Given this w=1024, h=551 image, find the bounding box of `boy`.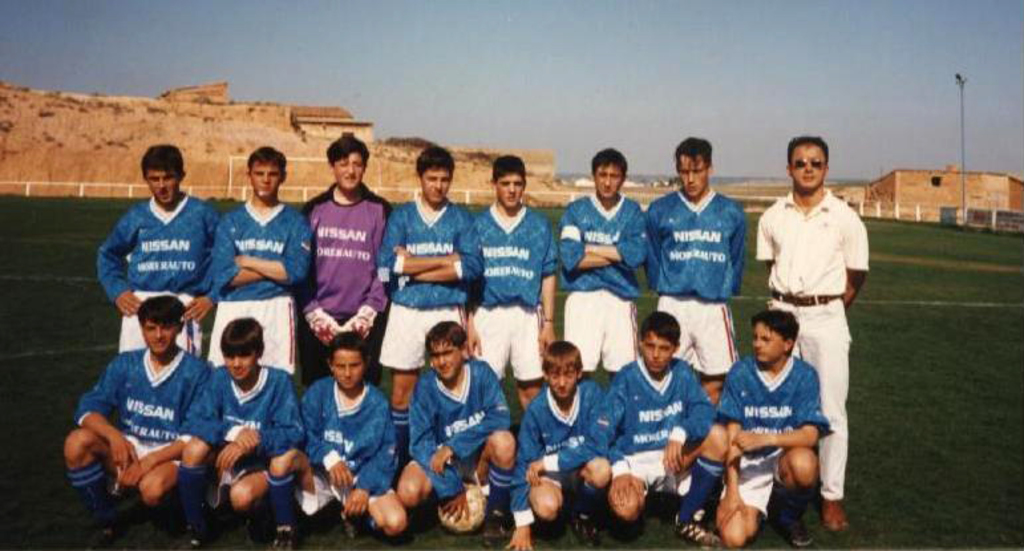
detection(274, 329, 404, 546).
